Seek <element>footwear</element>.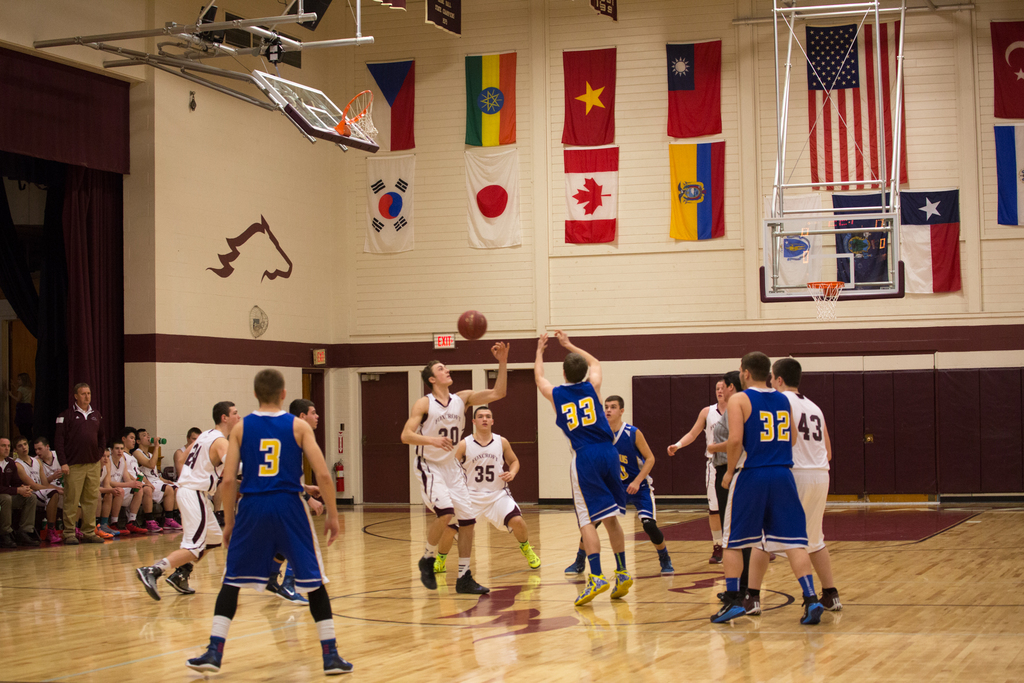
(left=416, top=552, right=435, bottom=589).
